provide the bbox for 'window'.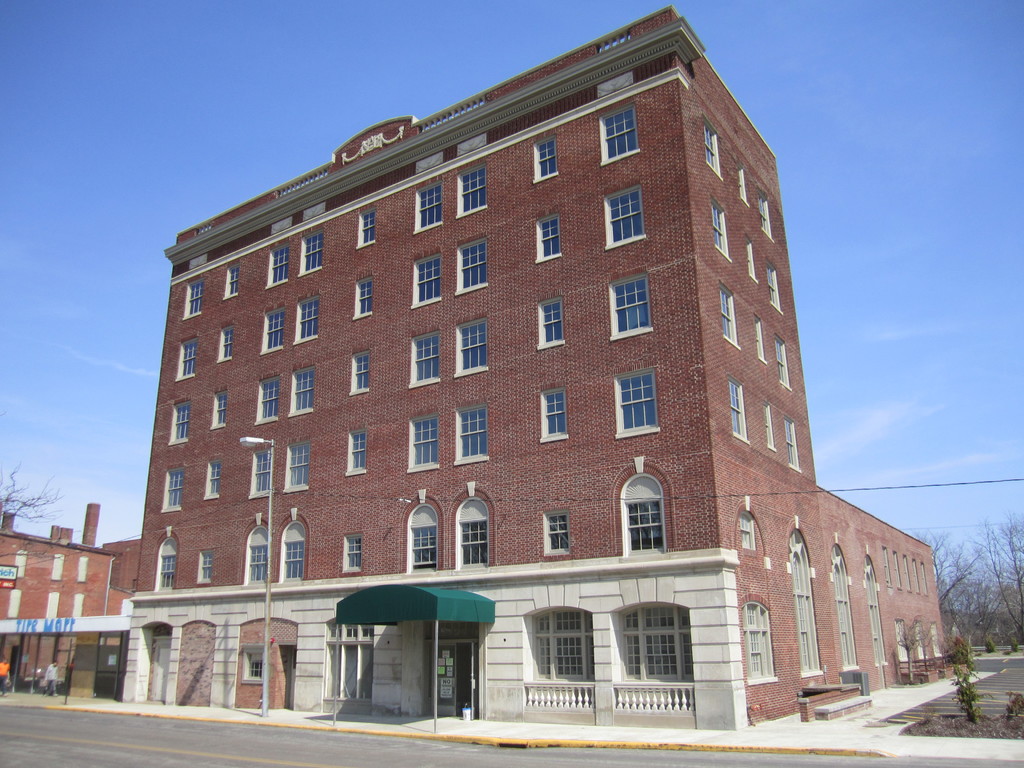
[x1=454, y1=168, x2=490, y2=214].
